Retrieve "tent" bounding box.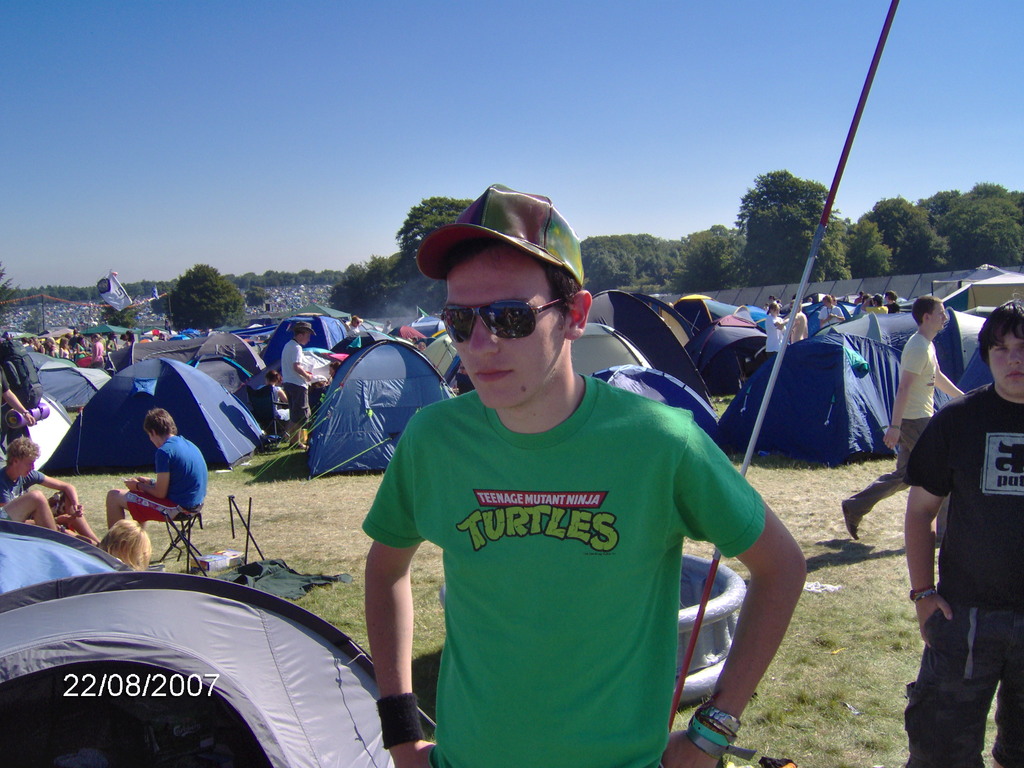
Bounding box: rect(589, 365, 739, 458).
